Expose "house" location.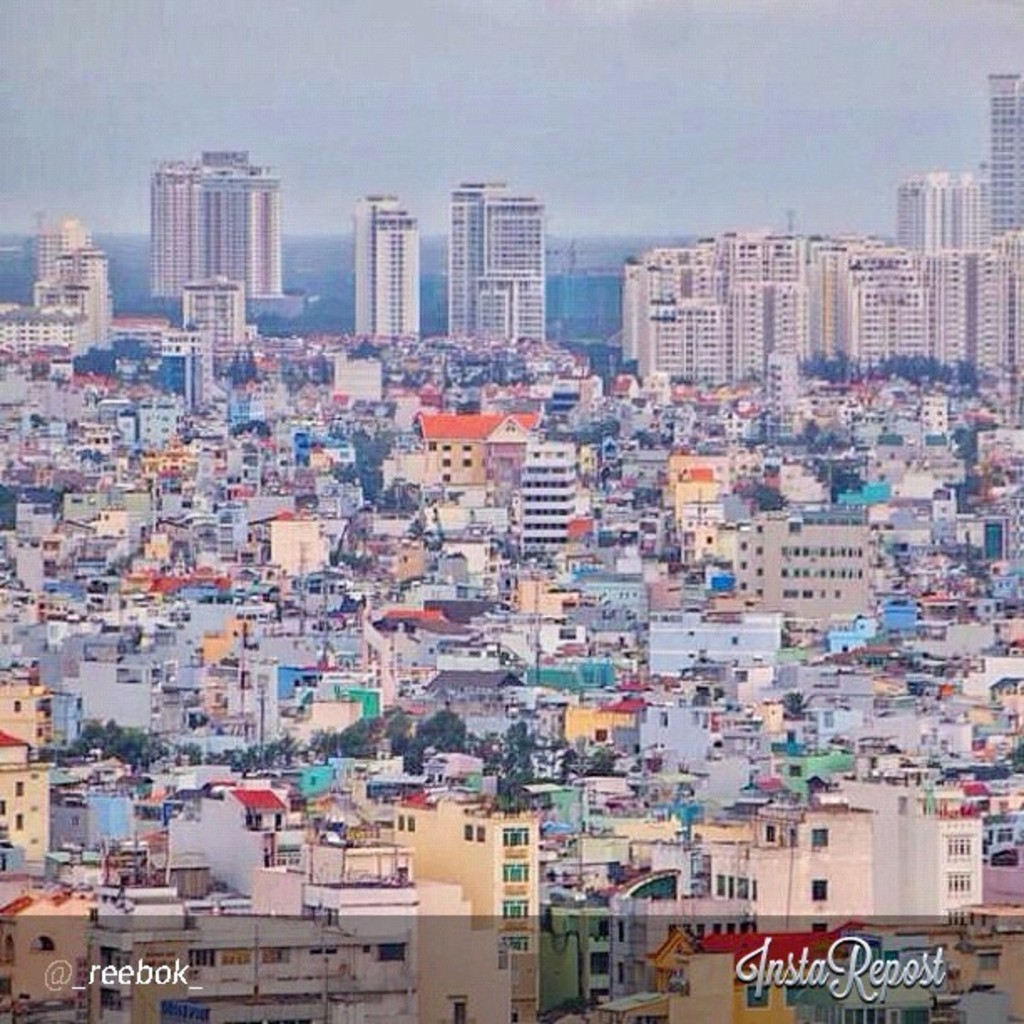
Exposed at 537:239:631:338.
